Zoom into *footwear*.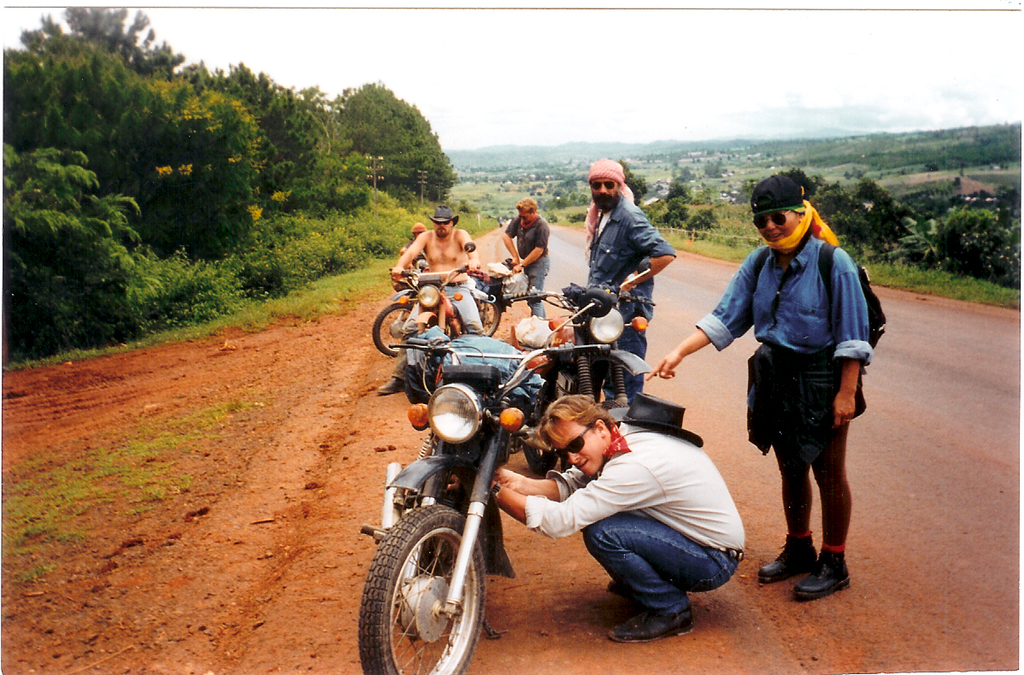
Zoom target: x1=604, y1=575, x2=622, y2=597.
